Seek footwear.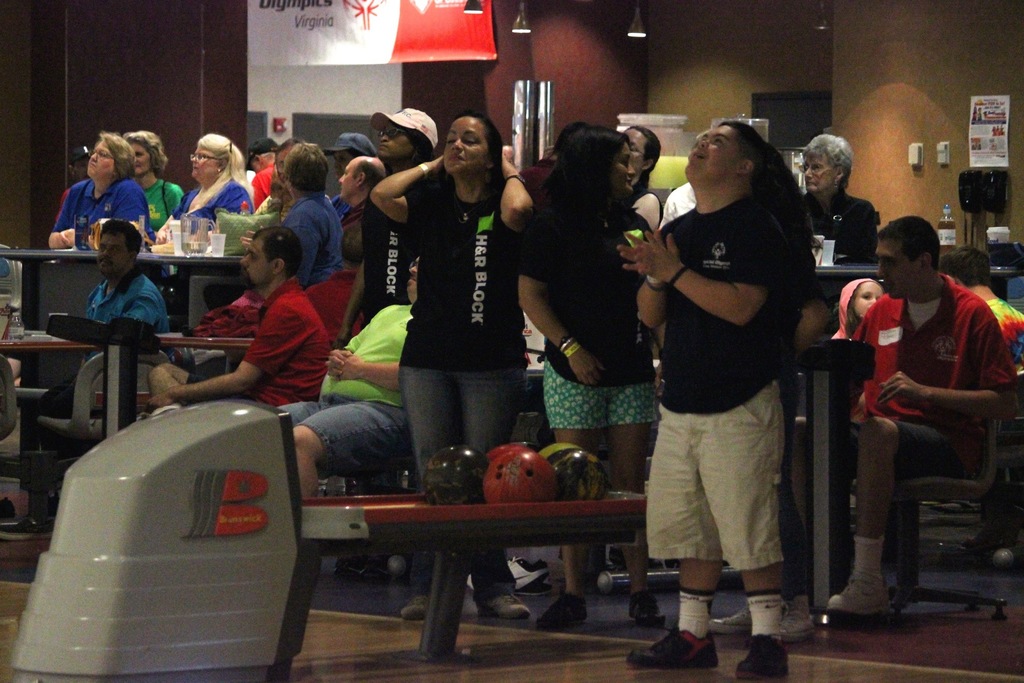
[left=477, top=593, right=531, bottom=618].
